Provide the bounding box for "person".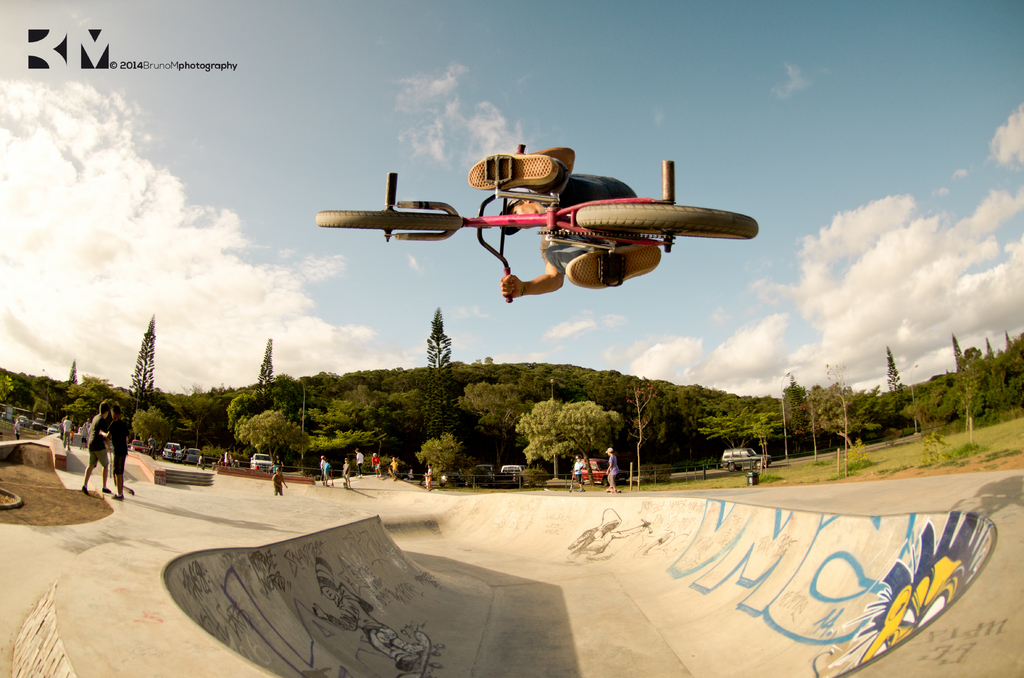
[left=223, top=451, right=229, bottom=466].
